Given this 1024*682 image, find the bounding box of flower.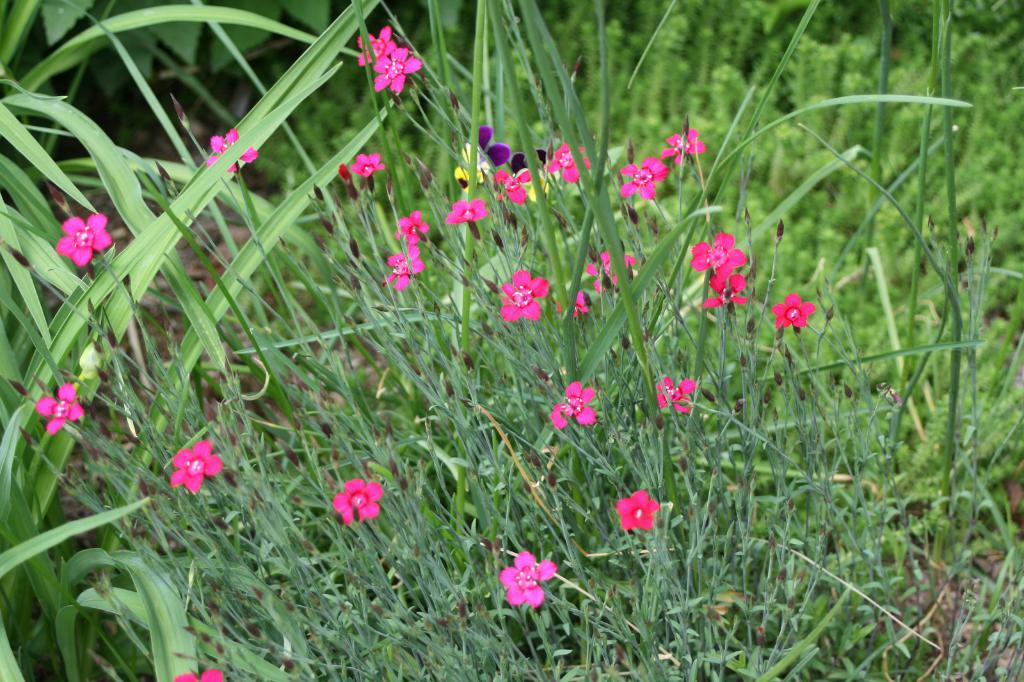
[35, 383, 86, 431].
